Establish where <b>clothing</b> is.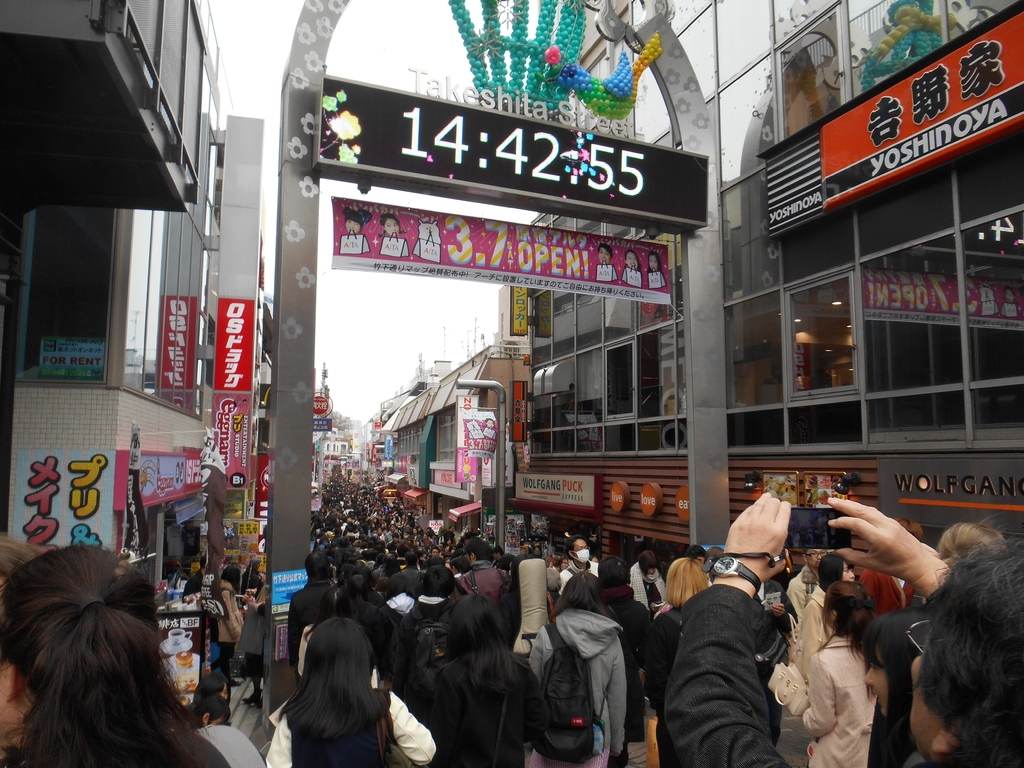
Established at [left=754, top=580, right=798, bottom=742].
